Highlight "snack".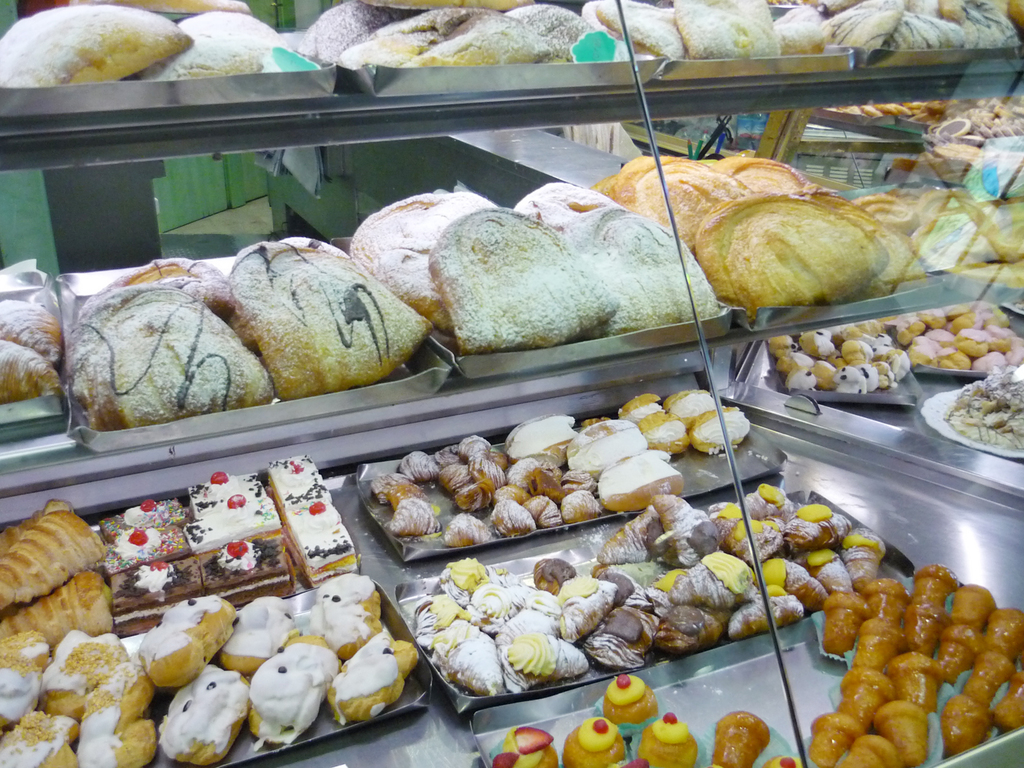
Highlighted region: [left=0, top=336, right=59, bottom=399].
